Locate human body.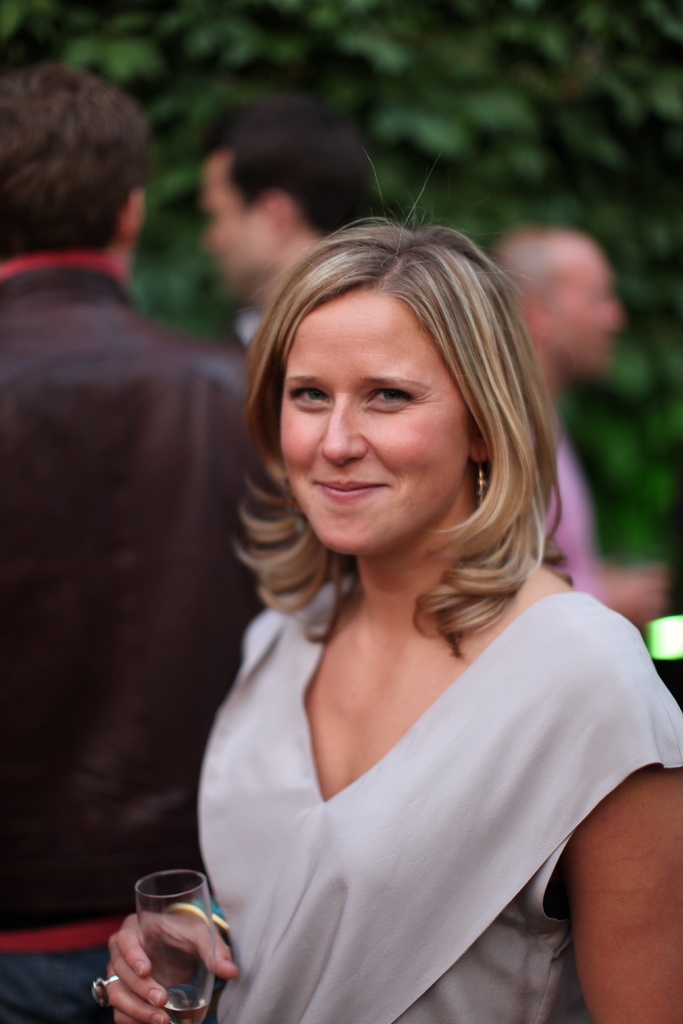
Bounding box: crop(157, 239, 623, 1023).
